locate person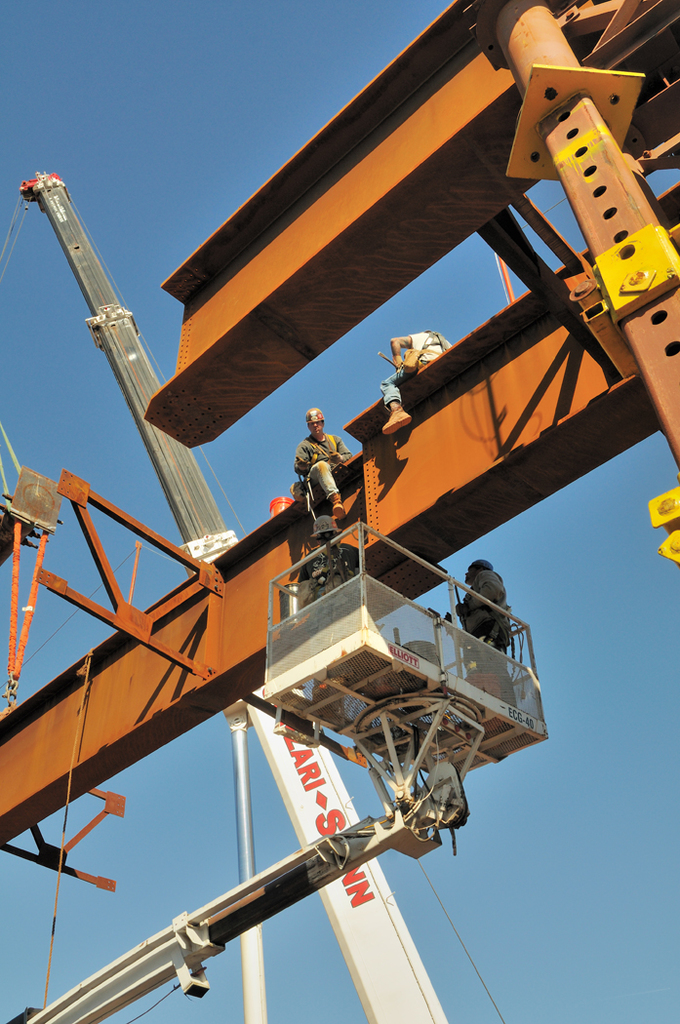
<box>456,549,525,718</box>
